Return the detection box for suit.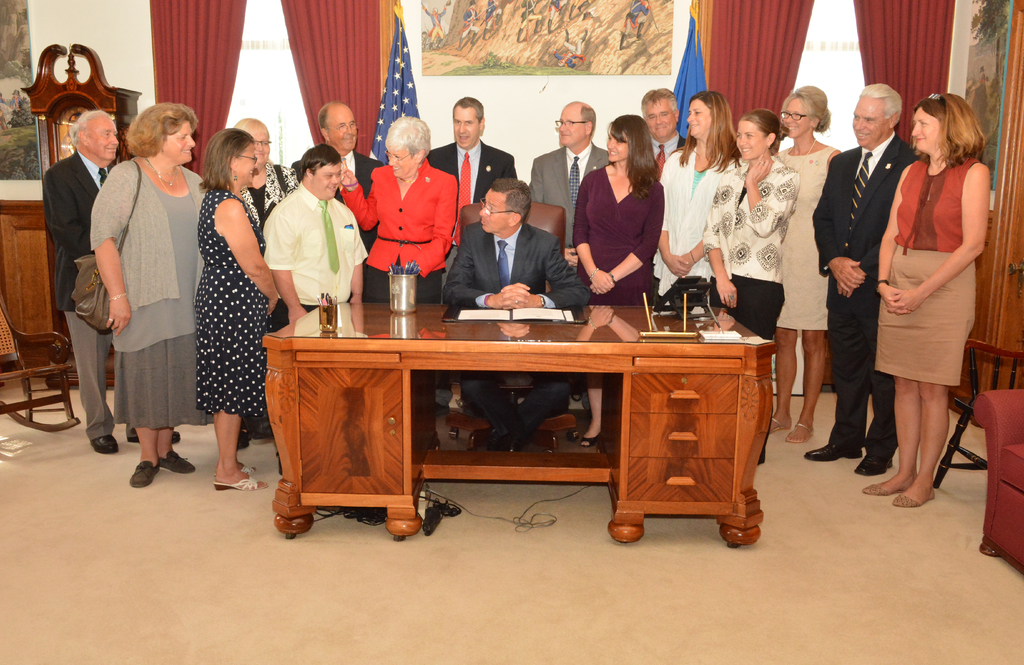
left=294, top=147, right=382, bottom=248.
